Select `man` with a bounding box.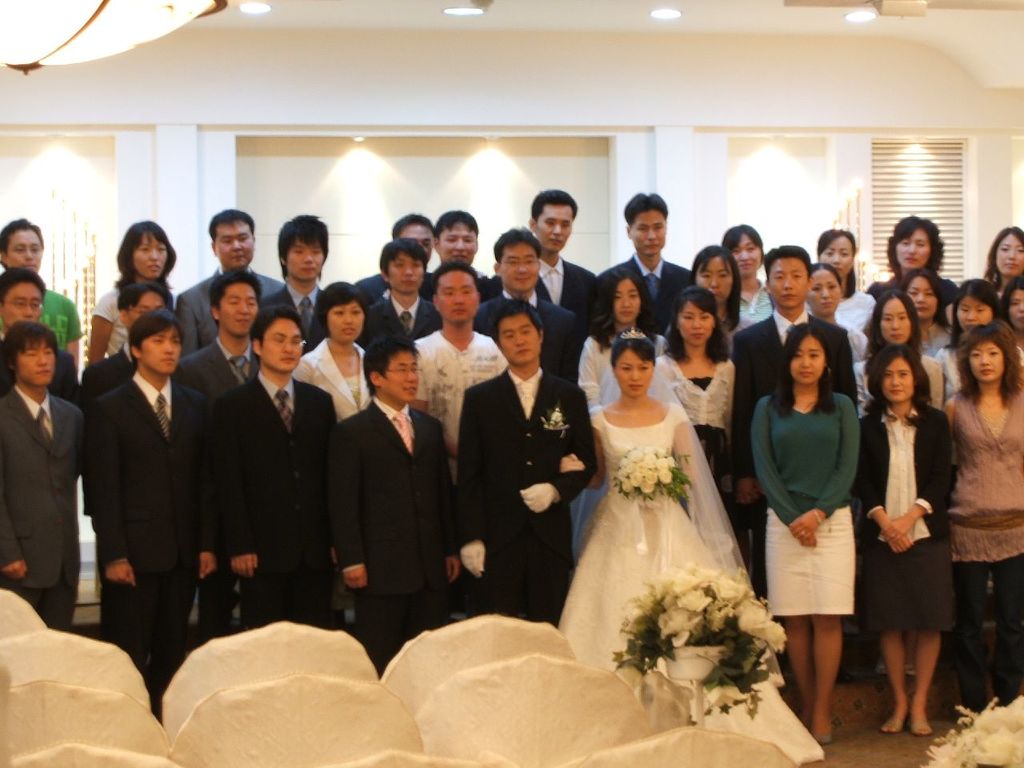
pyautogui.locateOnScreen(454, 302, 590, 630).
